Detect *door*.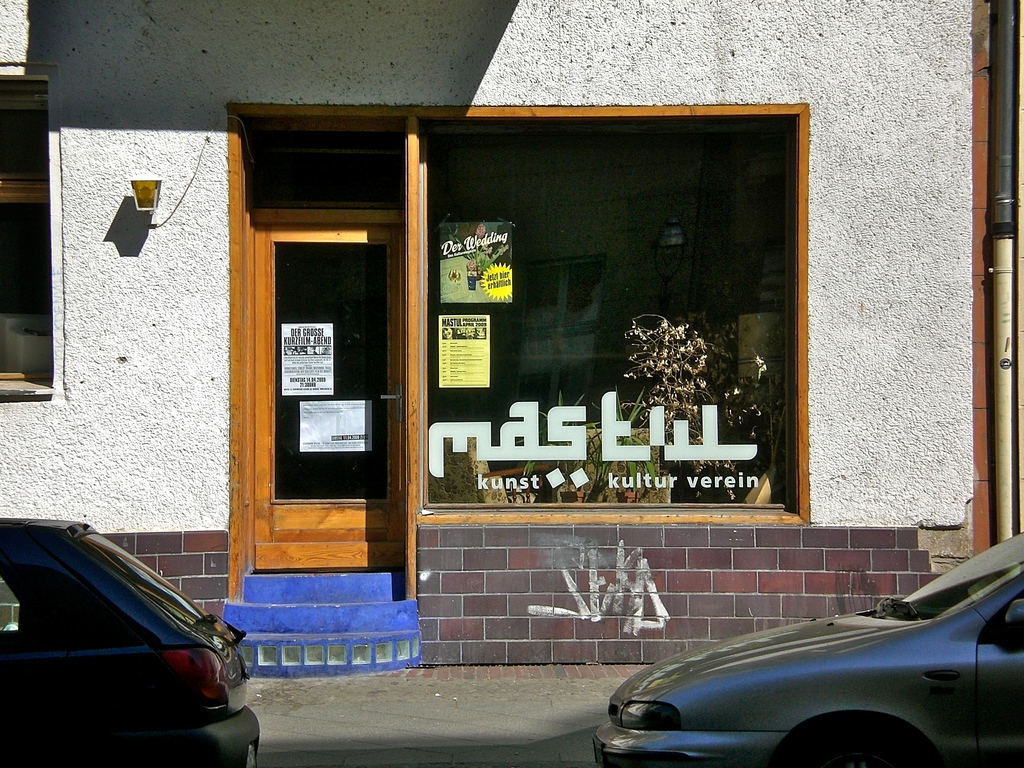
Detected at 232, 173, 413, 612.
